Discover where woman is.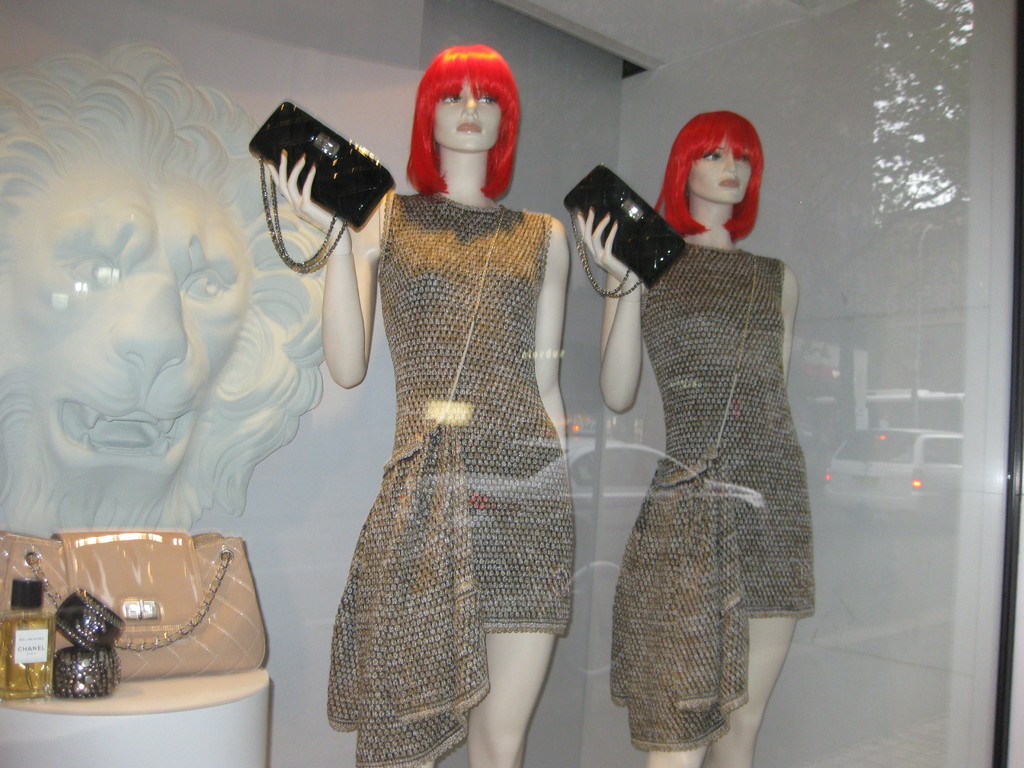
Discovered at box=[572, 108, 819, 767].
